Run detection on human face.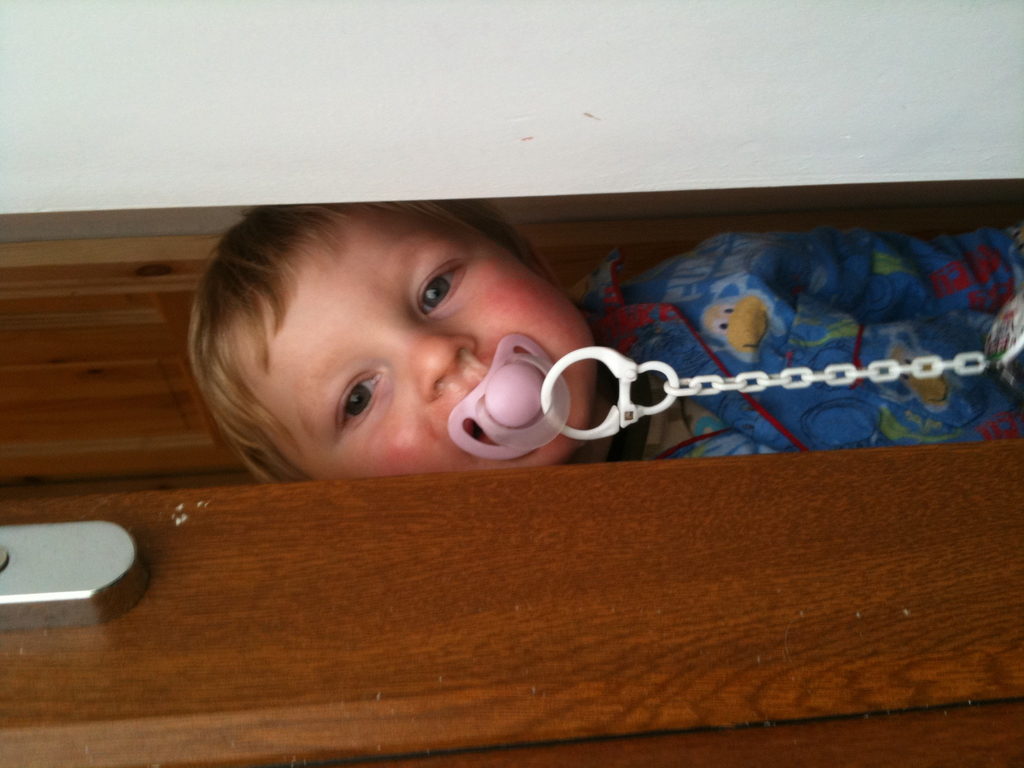
Result: (252,213,602,466).
